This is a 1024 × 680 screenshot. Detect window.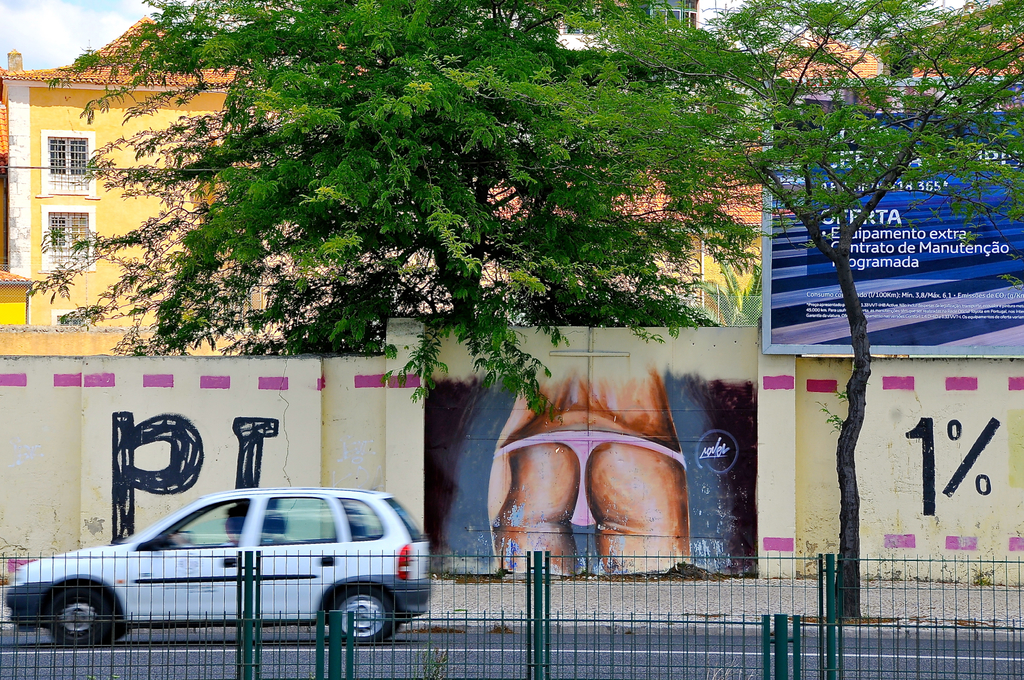
bbox=[256, 498, 338, 545].
